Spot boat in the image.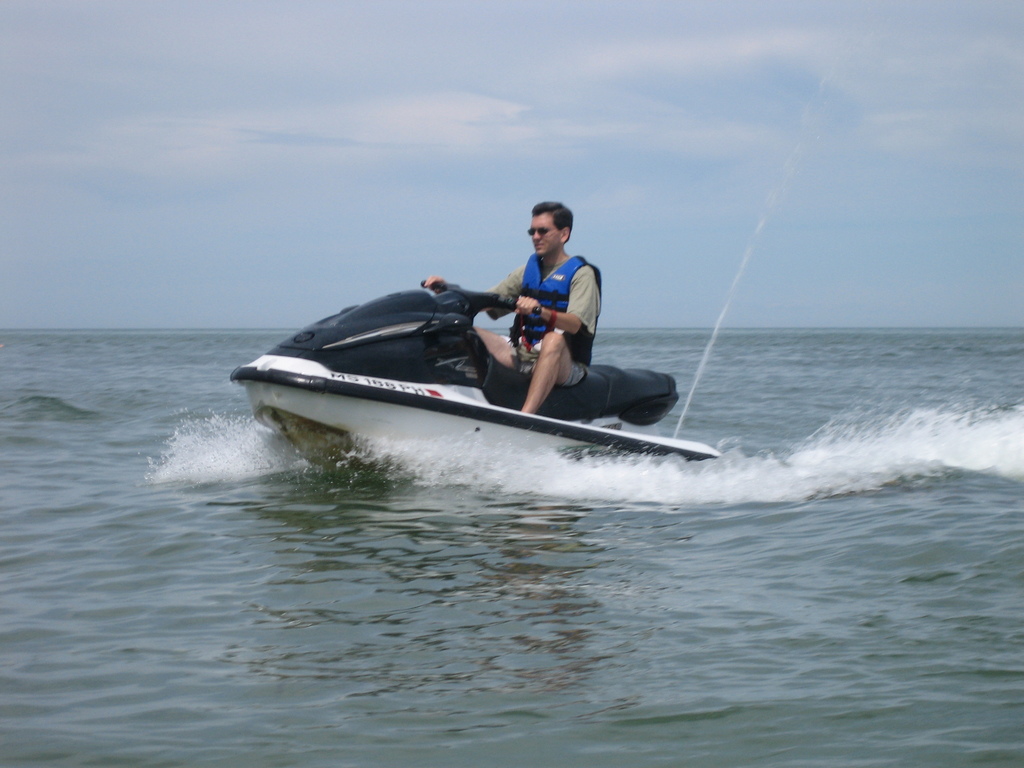
boat found at 213/224/730/472.
